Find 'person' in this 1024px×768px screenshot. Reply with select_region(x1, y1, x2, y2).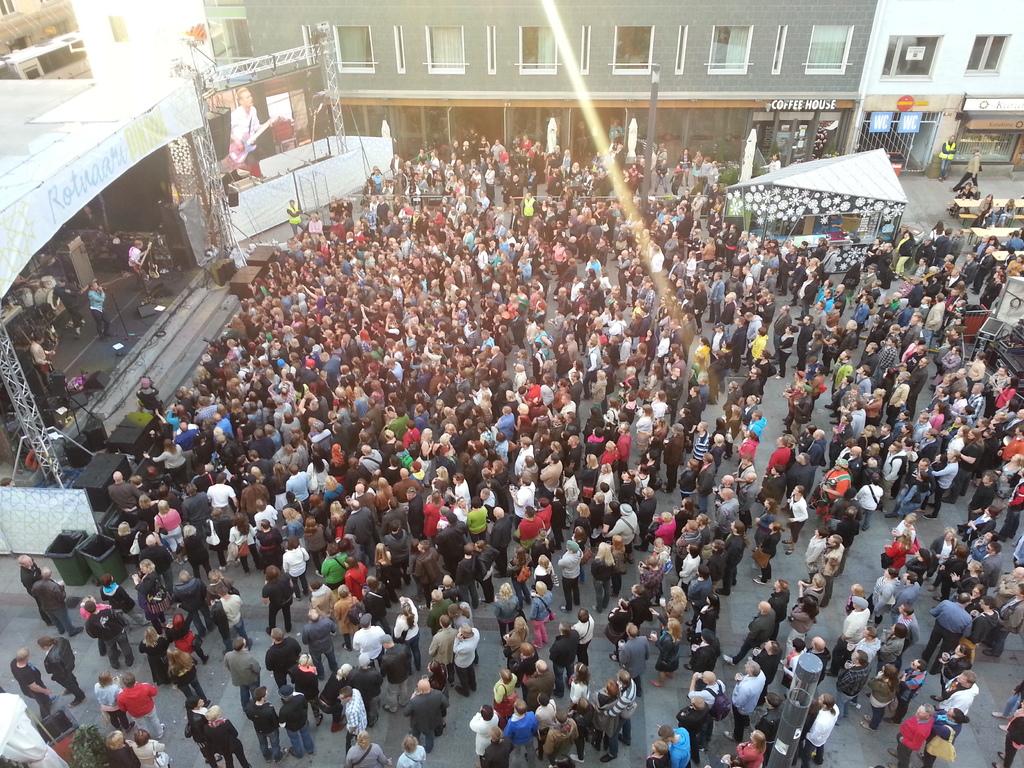
select_region(225, 634, 261, 712).
